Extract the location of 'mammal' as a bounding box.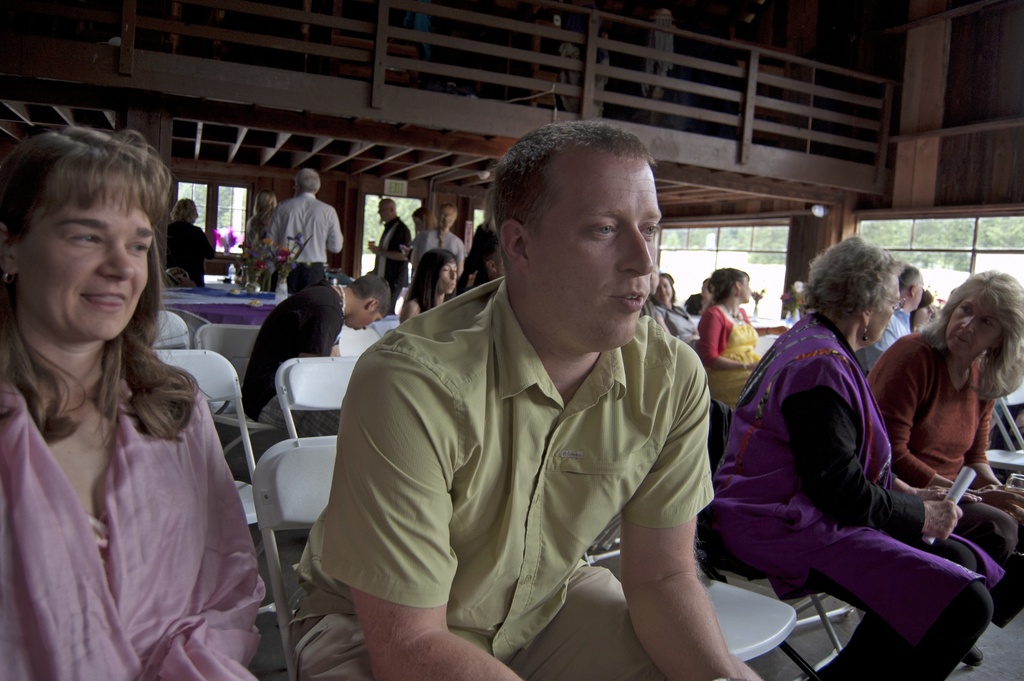
<region>165, 197, 216, 288</region>.
